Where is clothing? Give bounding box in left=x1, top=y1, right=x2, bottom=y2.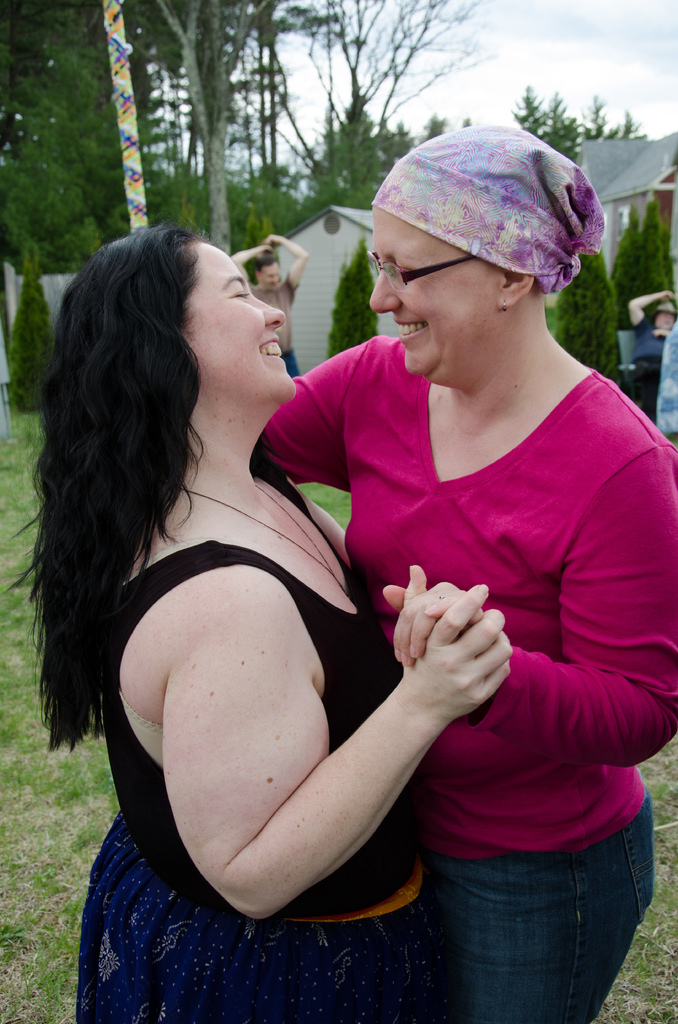
left=634, top=316, right=670, bottom=438.
